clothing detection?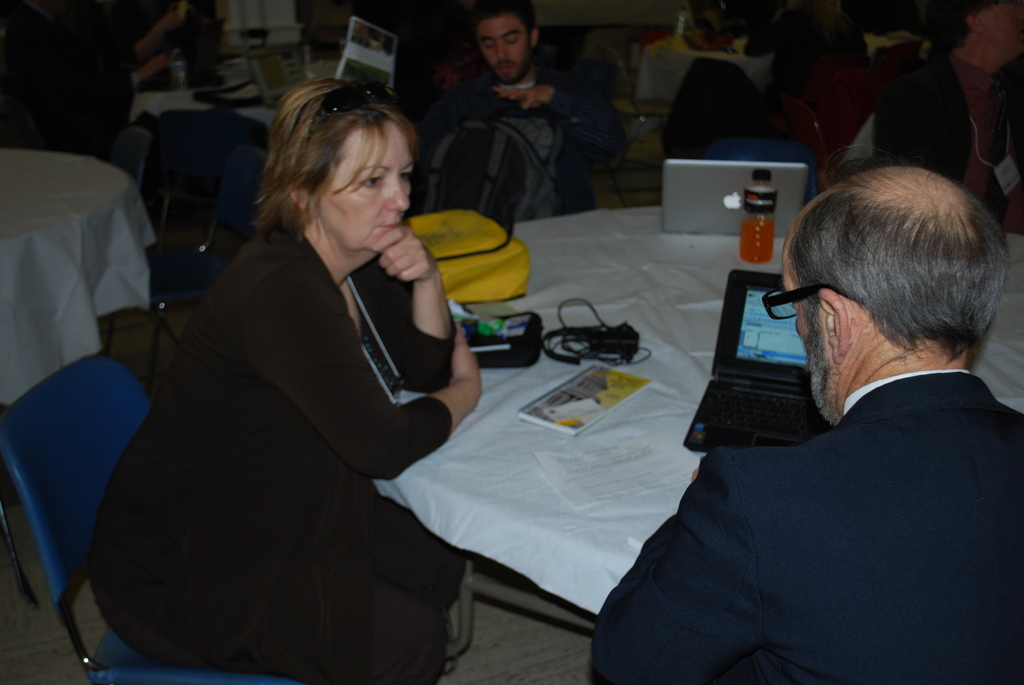
locate(660, 54, 964, 205)
